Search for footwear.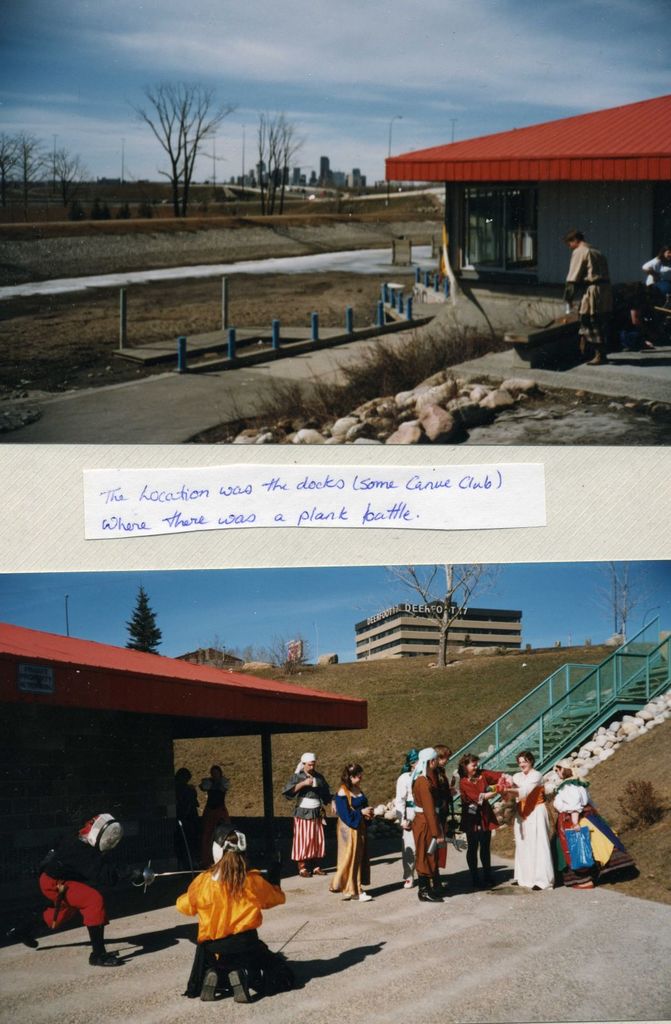
Found at bbox=[225, 967, 248, 1005].
